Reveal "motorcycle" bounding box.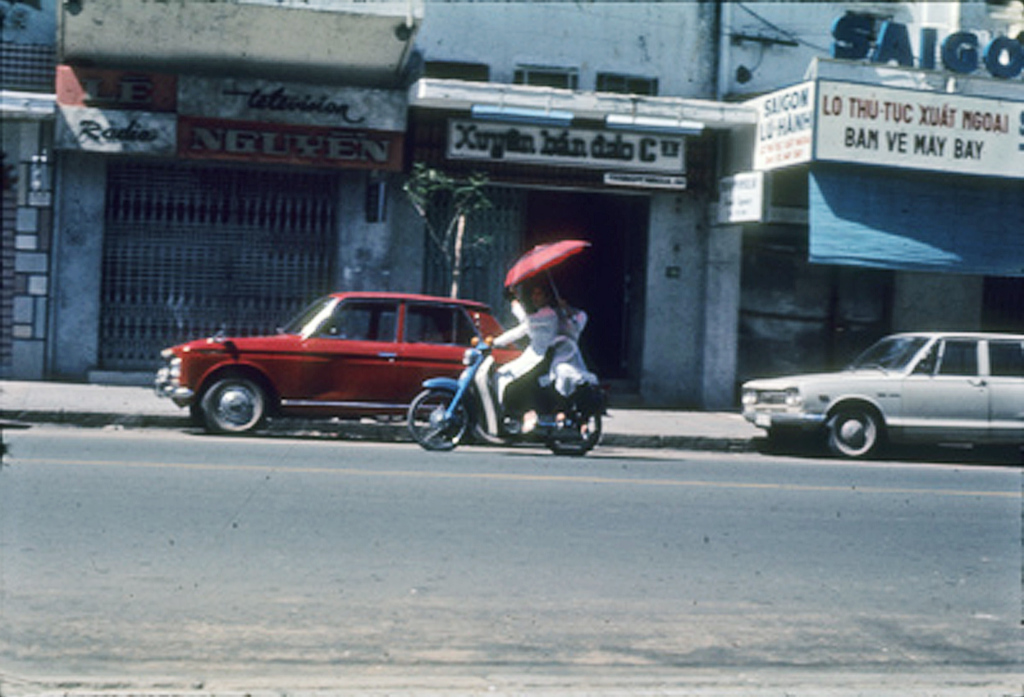
Revealed: {"left": 420, "top": 302, "right": 611, "bottom": 450}.
